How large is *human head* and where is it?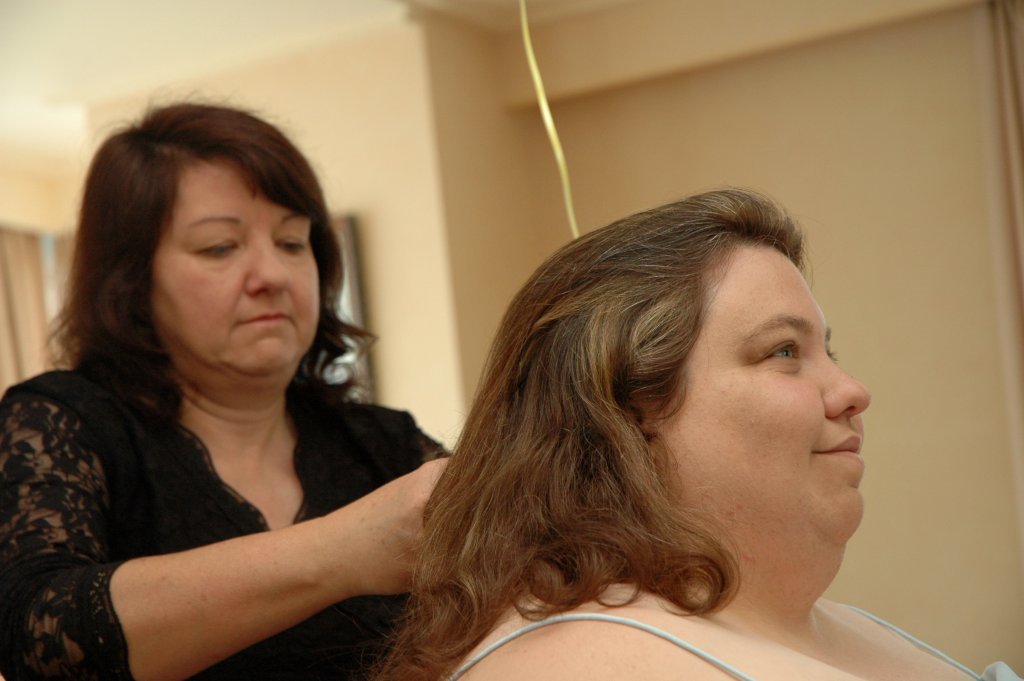
Bounding box: 450,188,872,619.
